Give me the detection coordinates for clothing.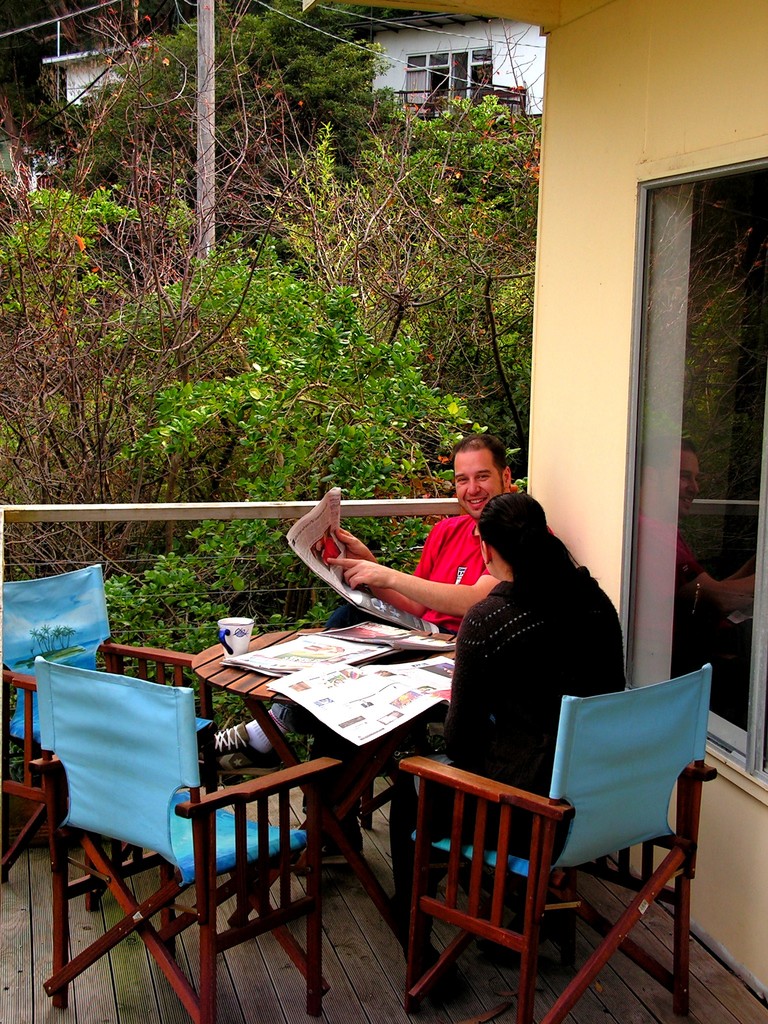
280/505/523/853.
